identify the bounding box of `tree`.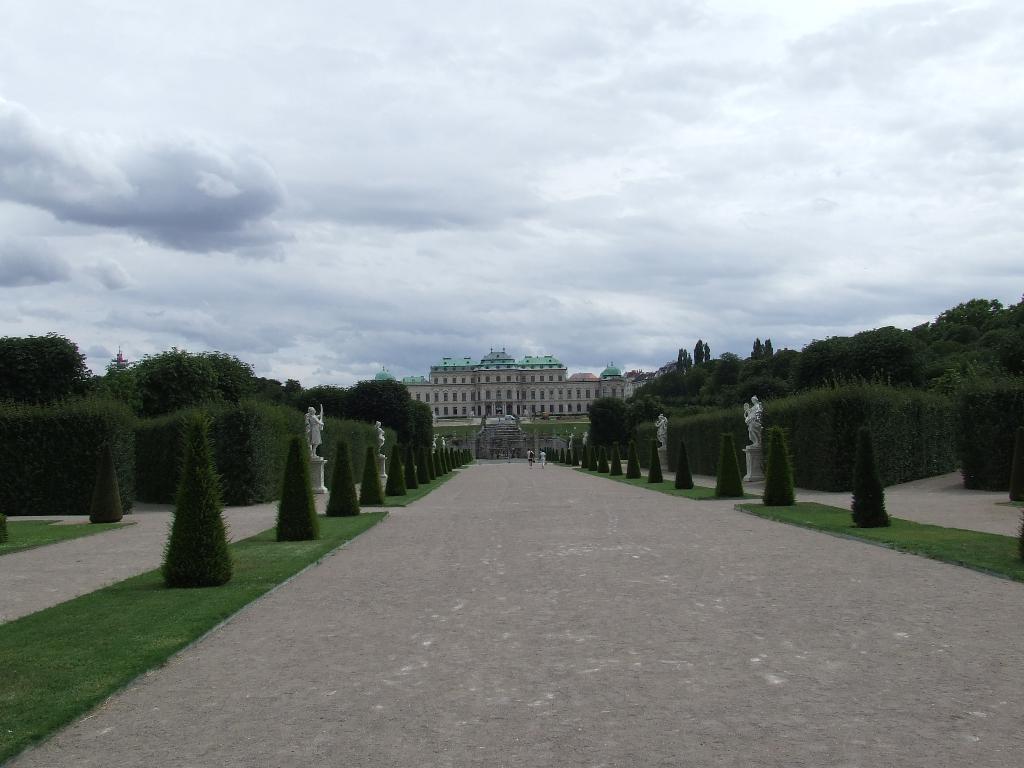
left=673, top=333, right=715, bottom=380.
